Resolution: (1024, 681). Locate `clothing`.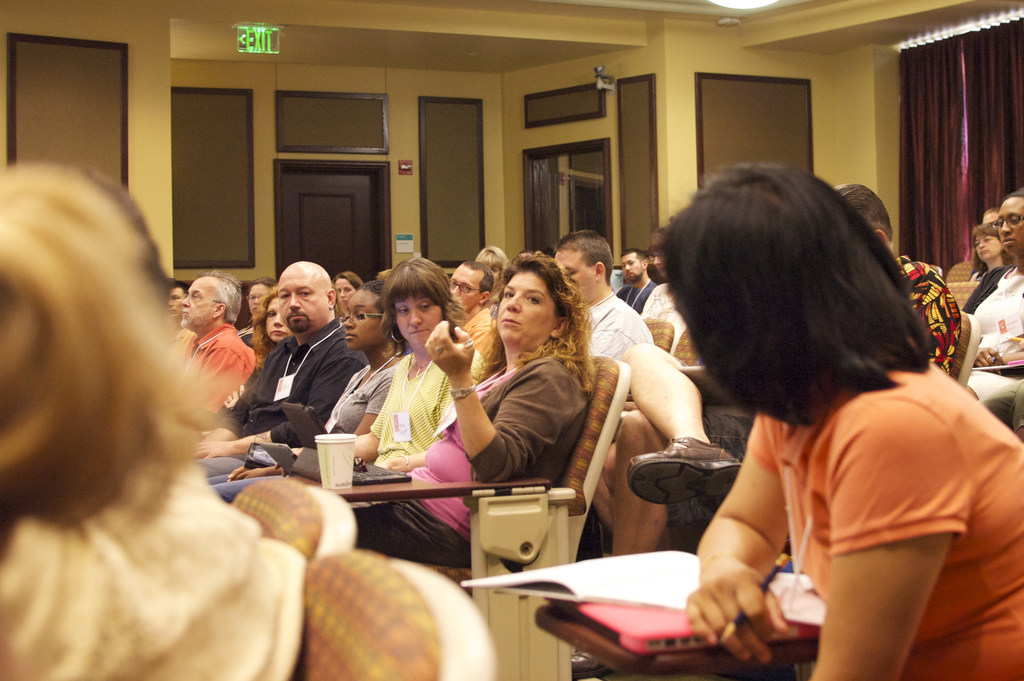
left=582, top=308, right=655, bottom=370.
